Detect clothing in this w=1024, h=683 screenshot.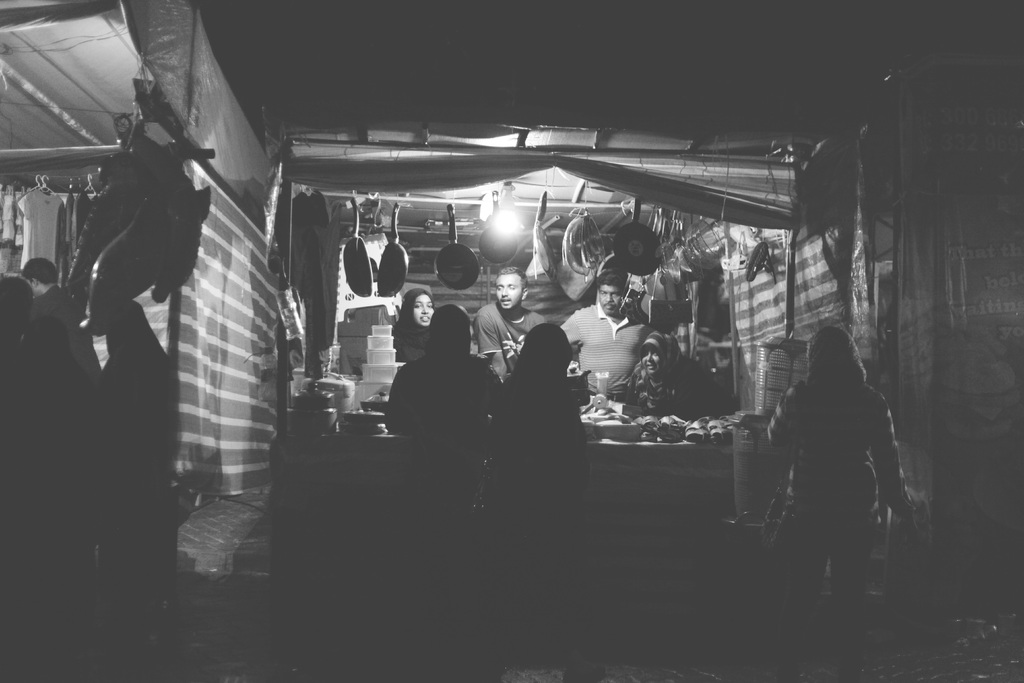
Detection: 560/299/653/401.
